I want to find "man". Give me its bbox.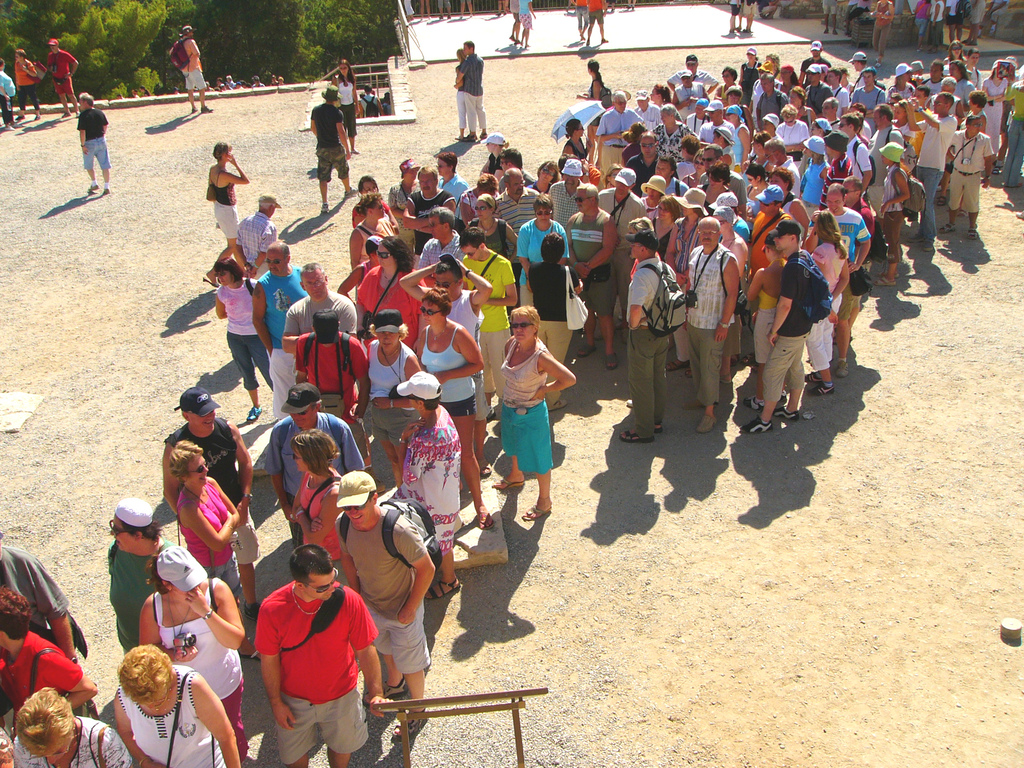
bbox=[766, 114, 785, 140].
